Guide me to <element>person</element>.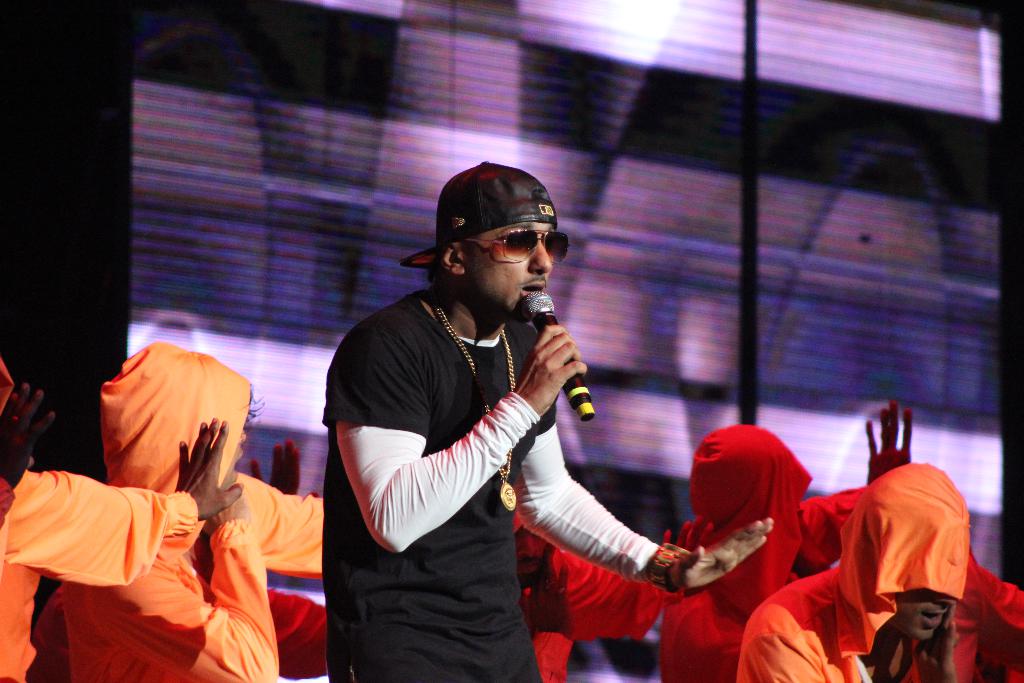
Guidance: crop(0, 343, 250, 682).
